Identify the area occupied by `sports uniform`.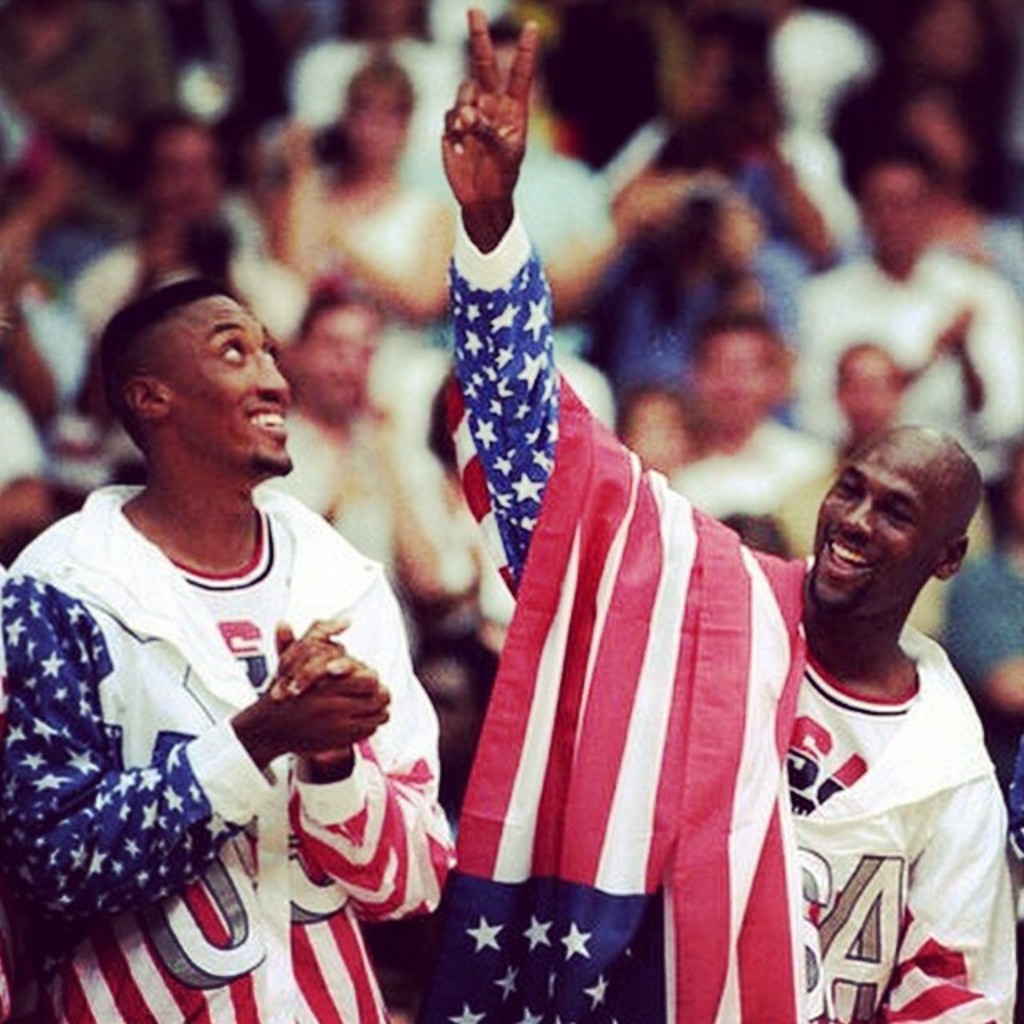
Area: Rect(454, 210, 1021, 1022).
